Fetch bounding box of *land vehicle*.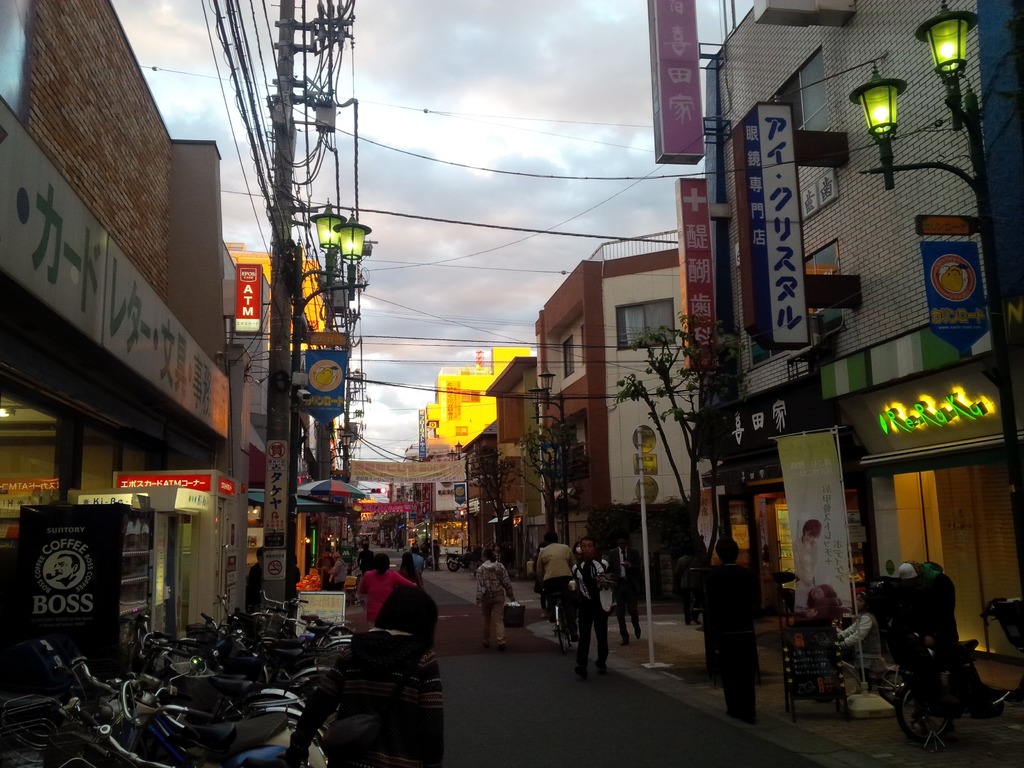
Bbox: [893, 606, 1012, 761].
